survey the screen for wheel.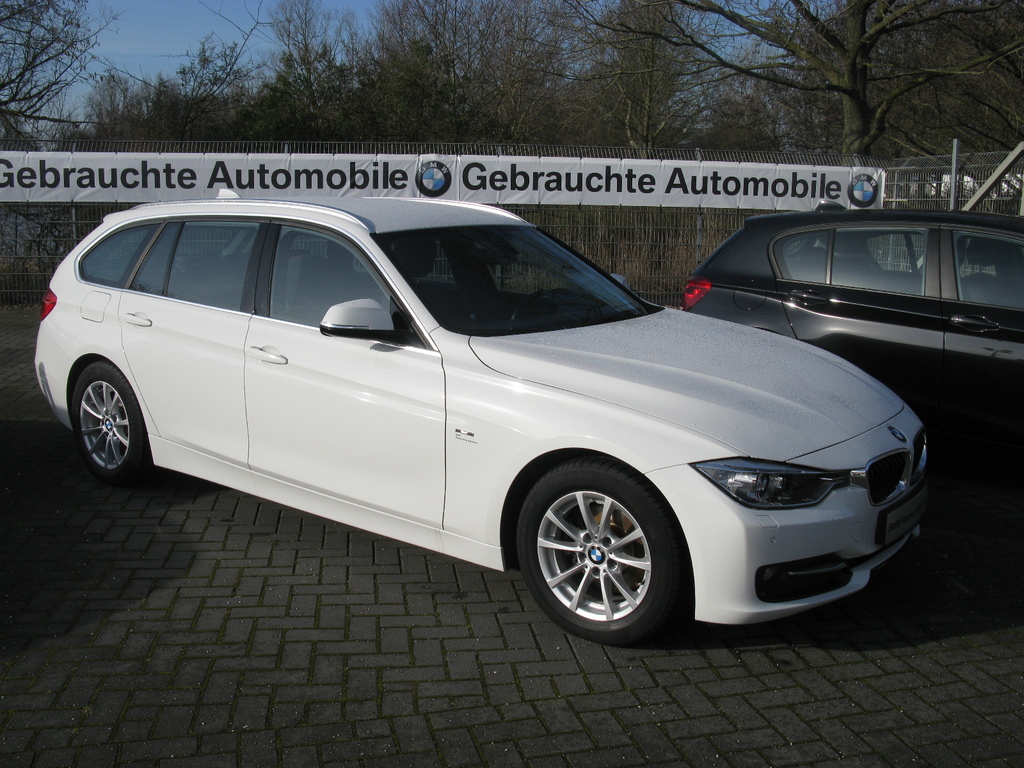
Survey found: l=513, t=294, r=556, b=322.
